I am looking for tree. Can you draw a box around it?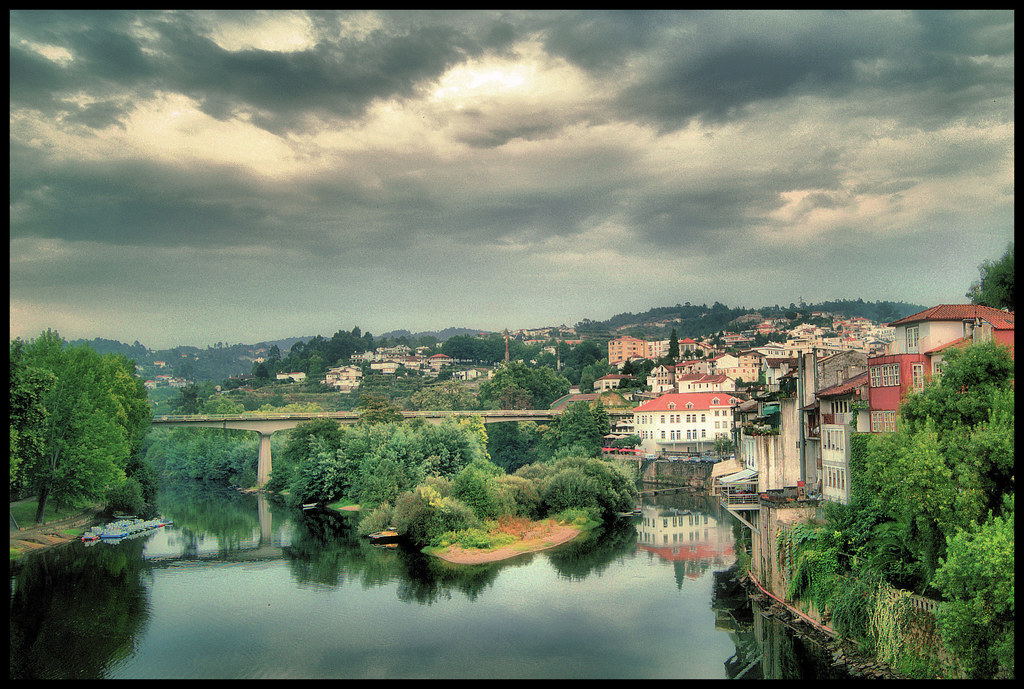
Sure, the bounding box is (440, 368, 451, 378).
